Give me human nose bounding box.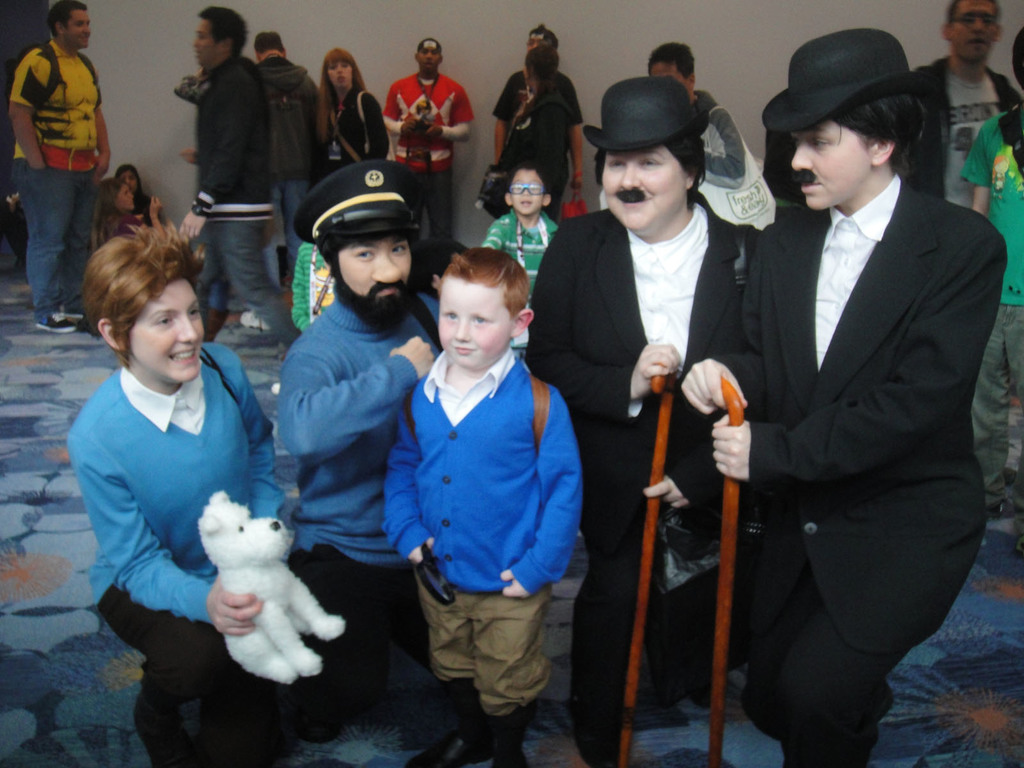
[left=83, top=24, right=91, bottom=35].
